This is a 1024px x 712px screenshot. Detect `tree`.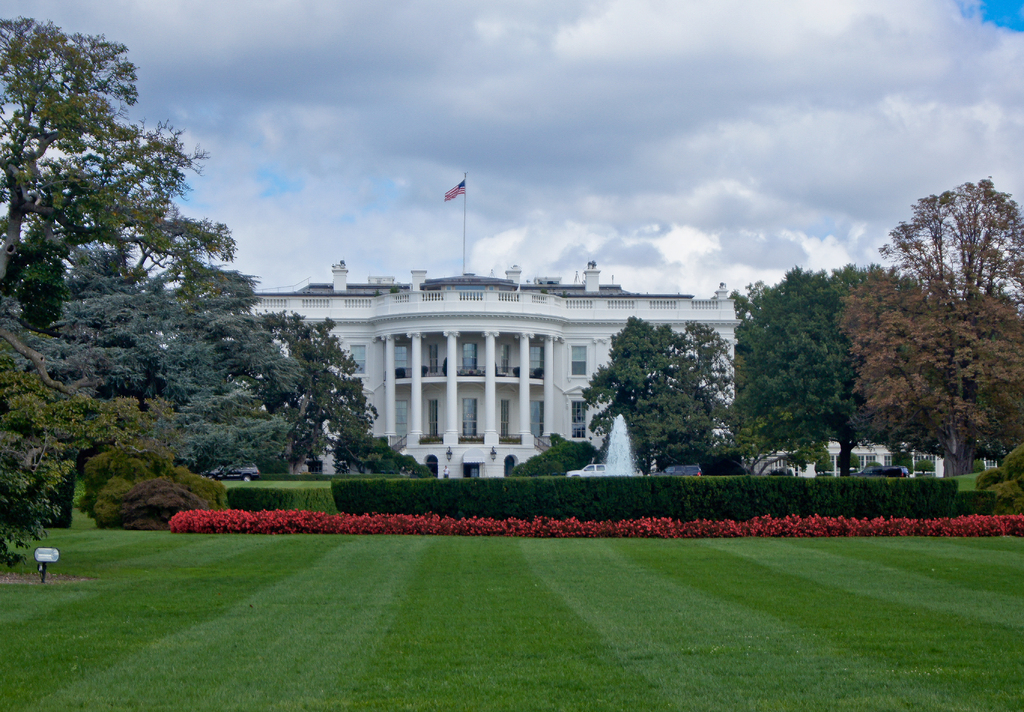
[682,320,753,476].
